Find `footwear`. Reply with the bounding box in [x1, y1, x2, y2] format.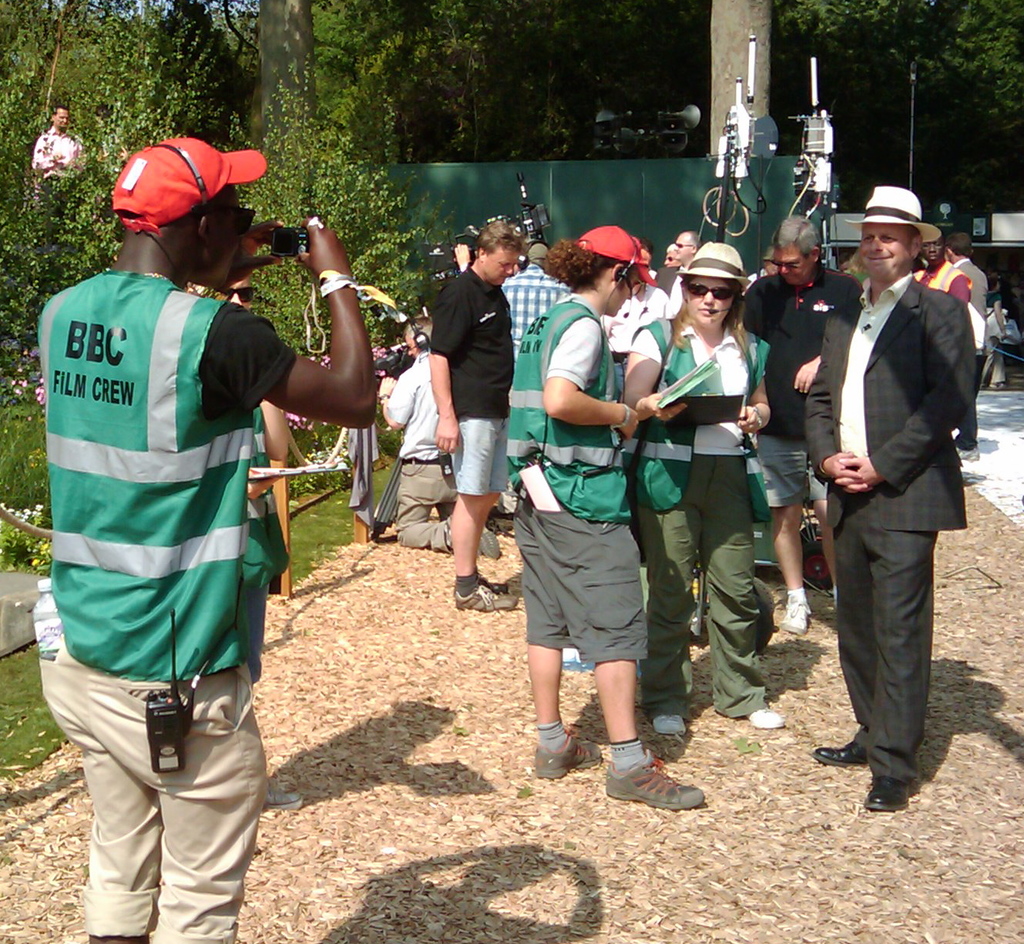
[448, 518, 452, 530].
